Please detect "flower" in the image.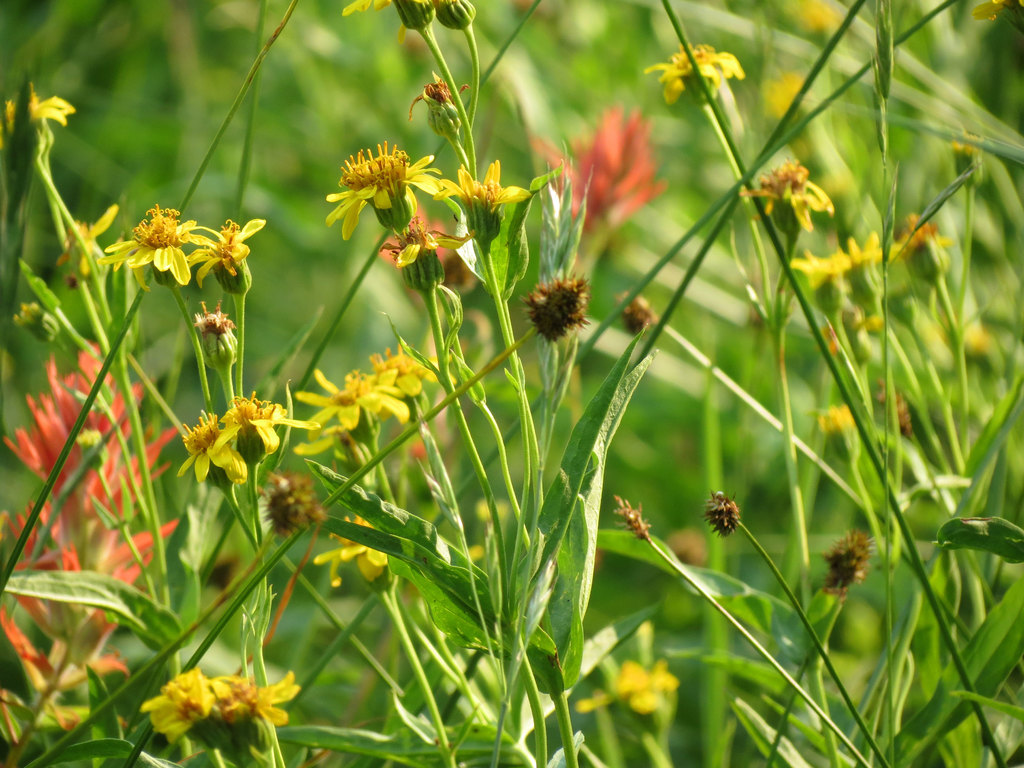
bbox(644, 43, 750, 105).
